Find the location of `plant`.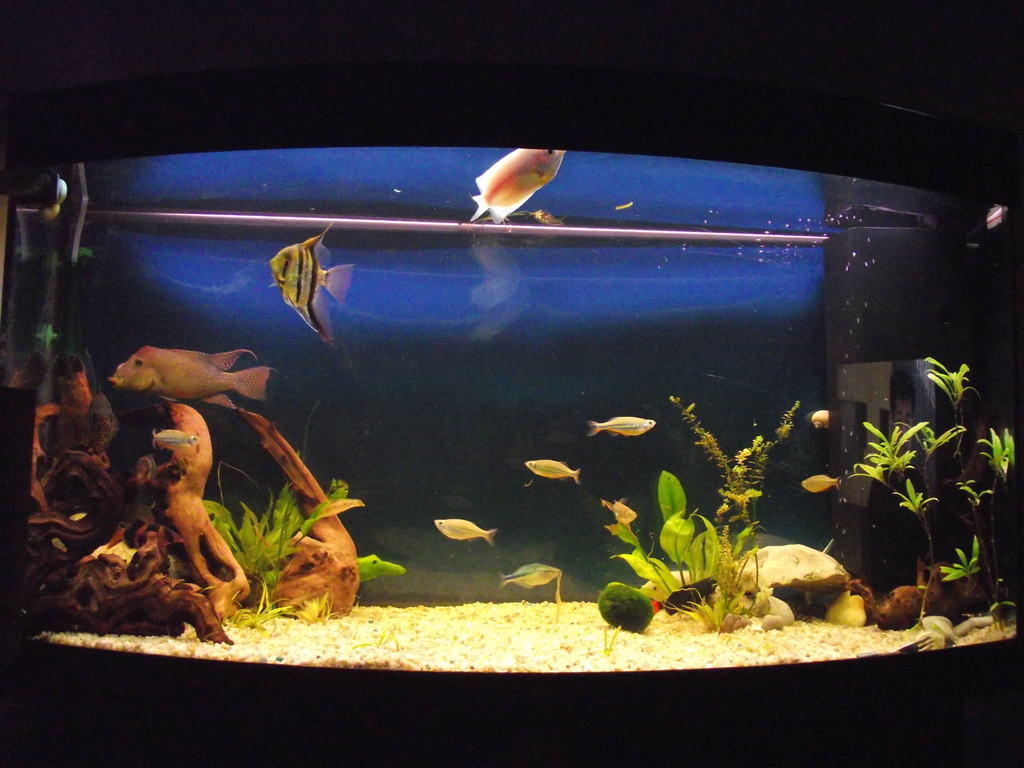
Location: 849, 363, 1001, 611.
